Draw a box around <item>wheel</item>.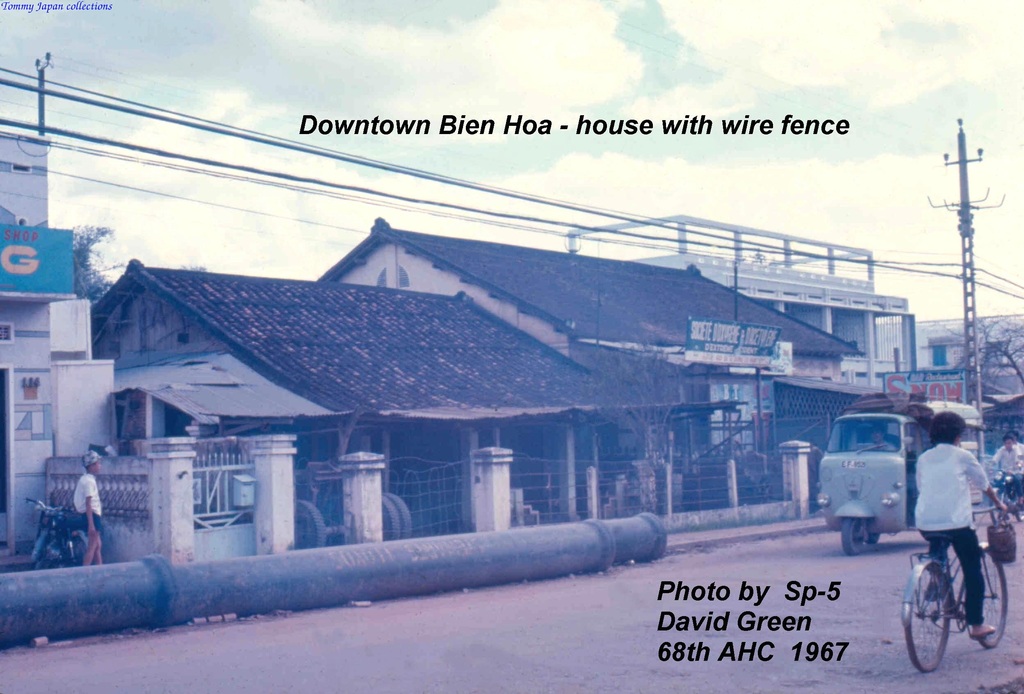
bbox(63, 532, 95, 569).
